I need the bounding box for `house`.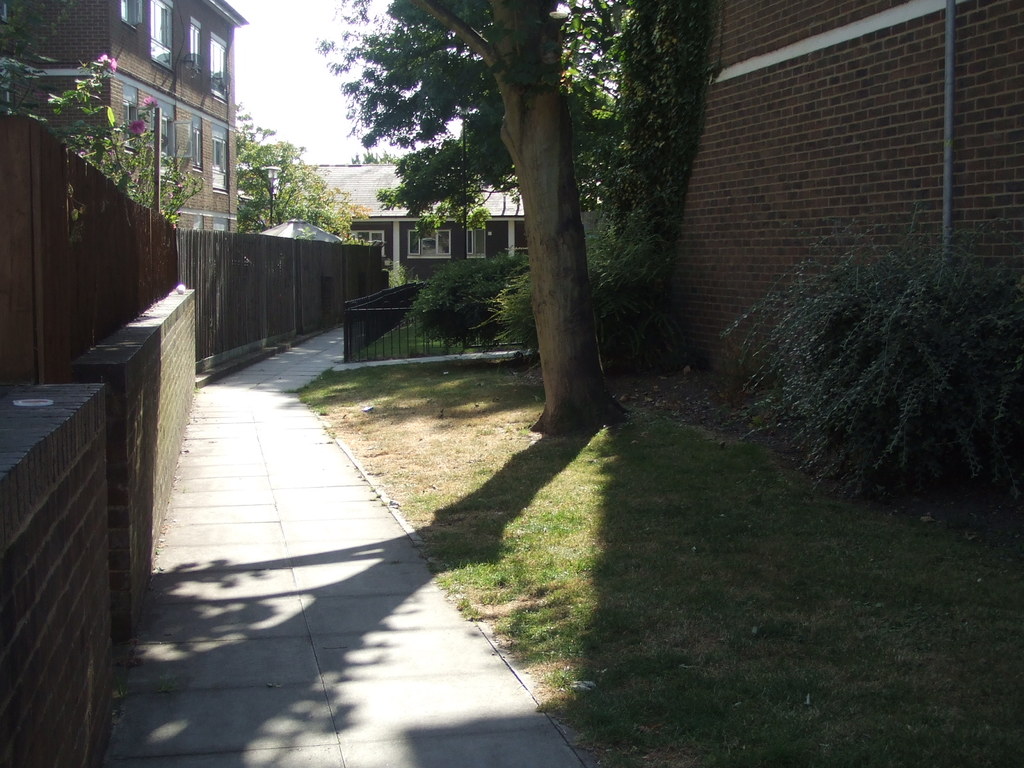
Here it is: [left=292, top=150, right=532, bottom=292].
